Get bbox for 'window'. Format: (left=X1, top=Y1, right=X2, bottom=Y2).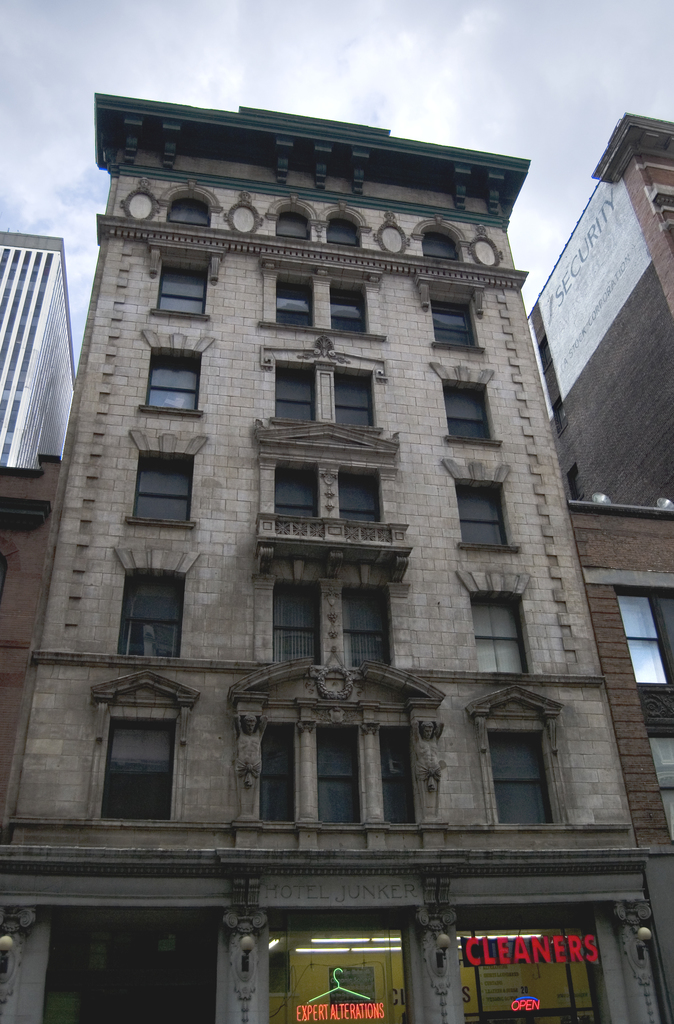
(left=272, top=205, right=312, bottom=239).
